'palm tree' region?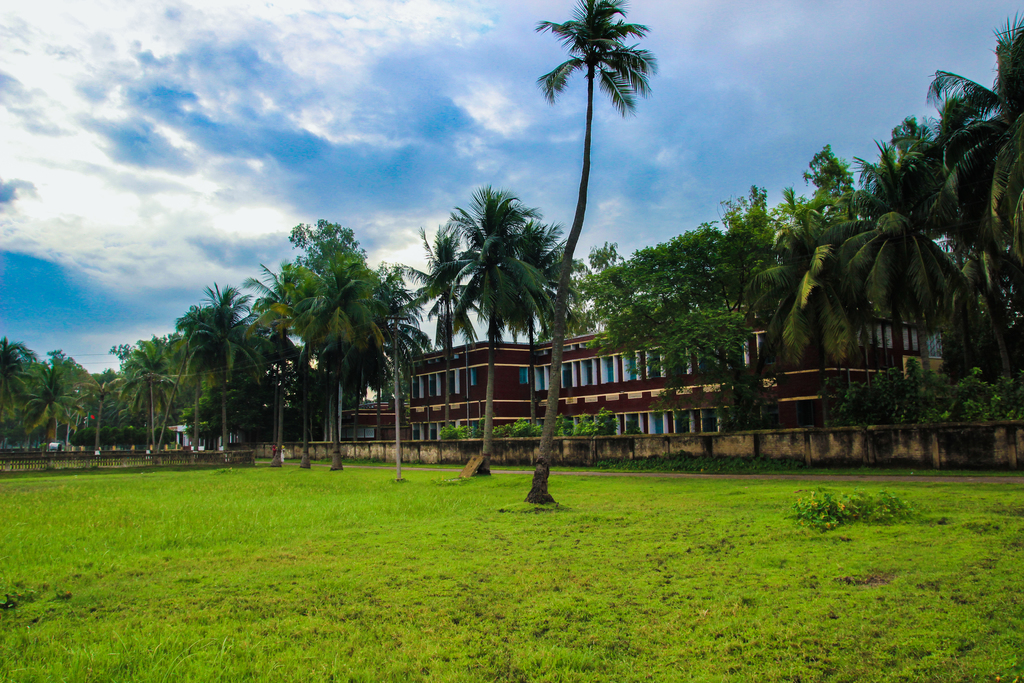
l=120, t=329, r=180, b=463
